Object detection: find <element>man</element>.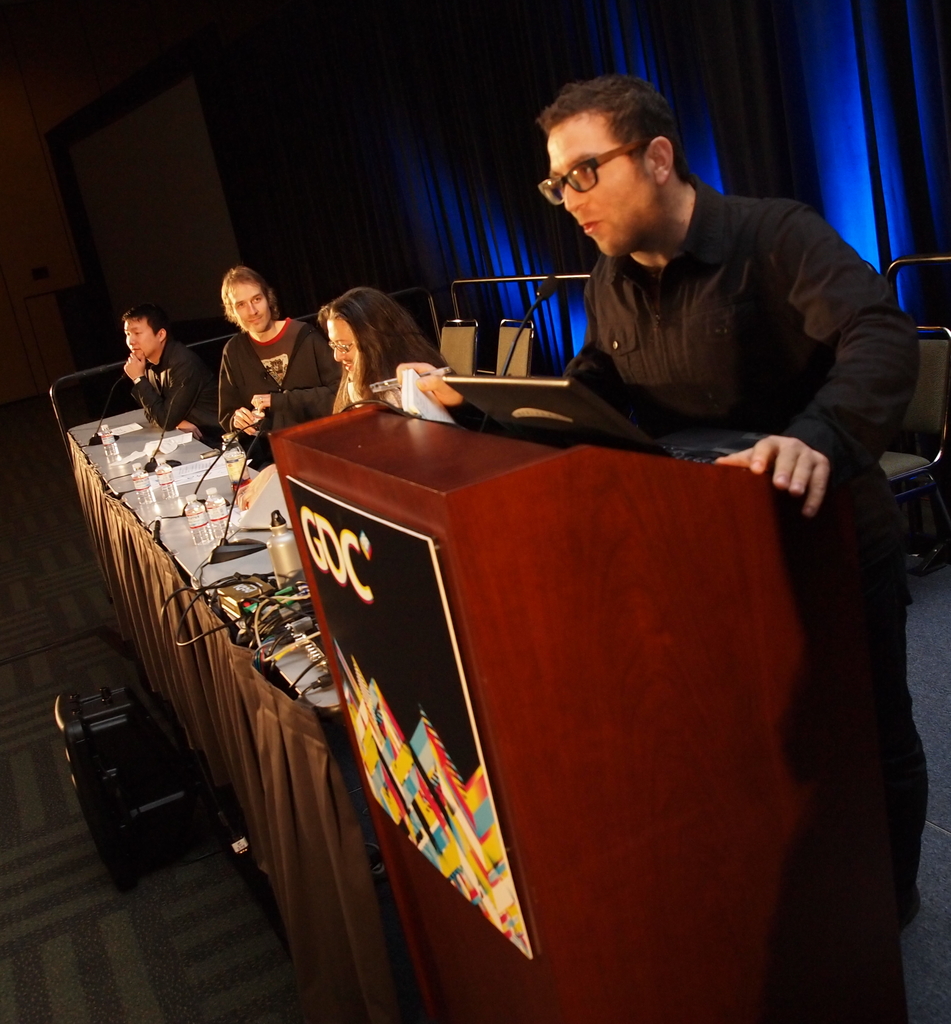
bbox(380, 79, 916, 1020).
